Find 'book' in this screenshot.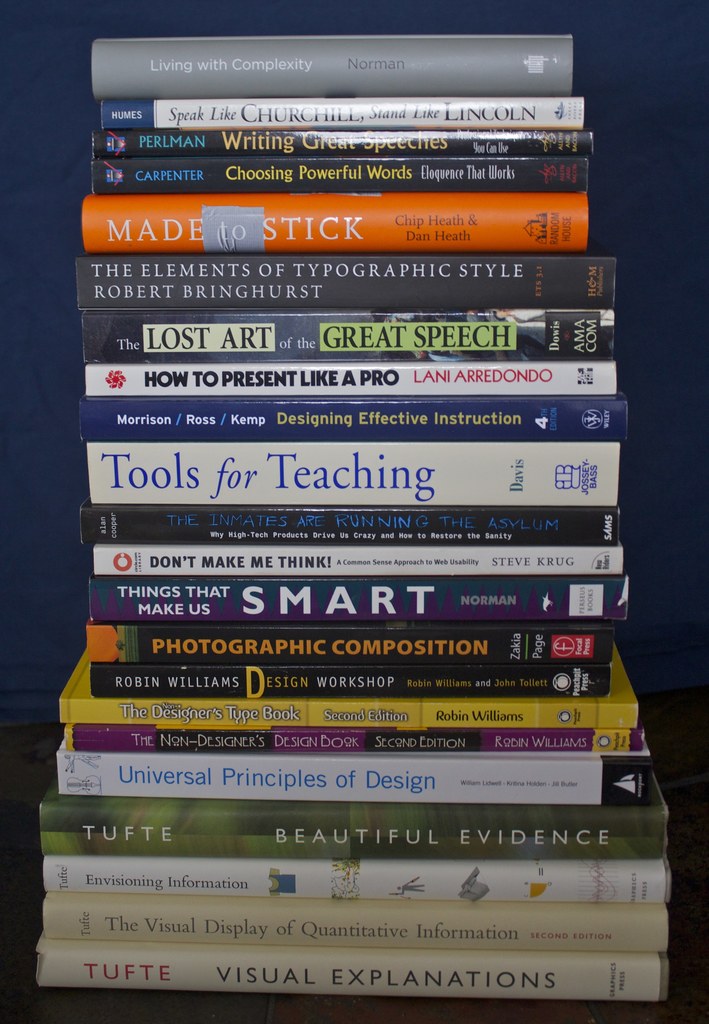
The bounding box for 'book' is (35, 784, 671, 858).
